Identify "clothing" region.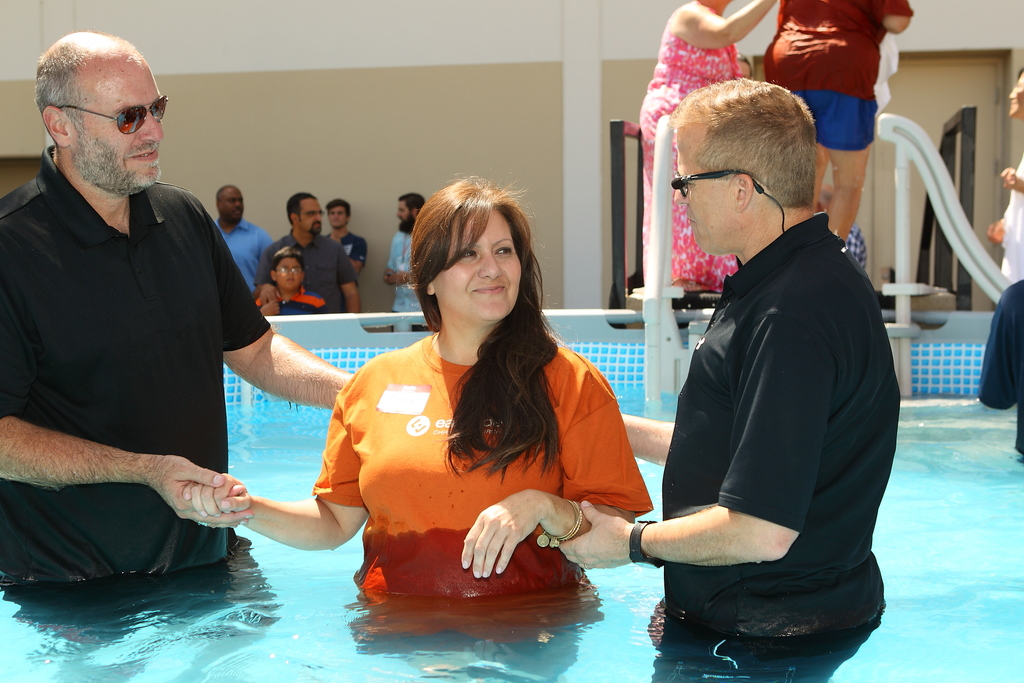
Region: [left=260, top=231, right=358, bottom=315].
